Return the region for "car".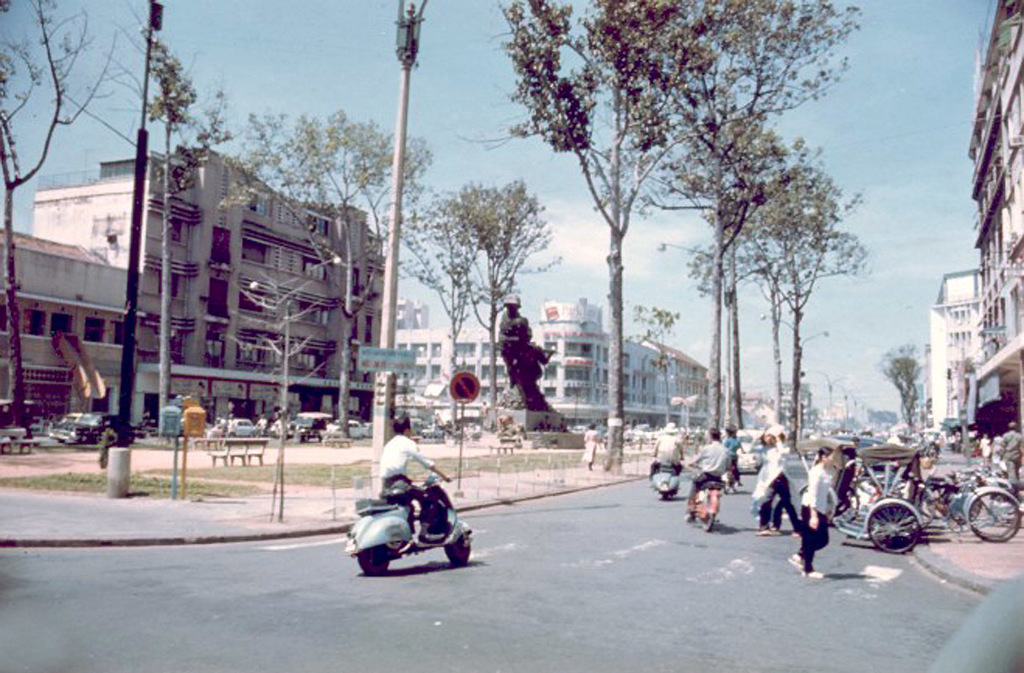
BBox(740, 428, 767, 478).
